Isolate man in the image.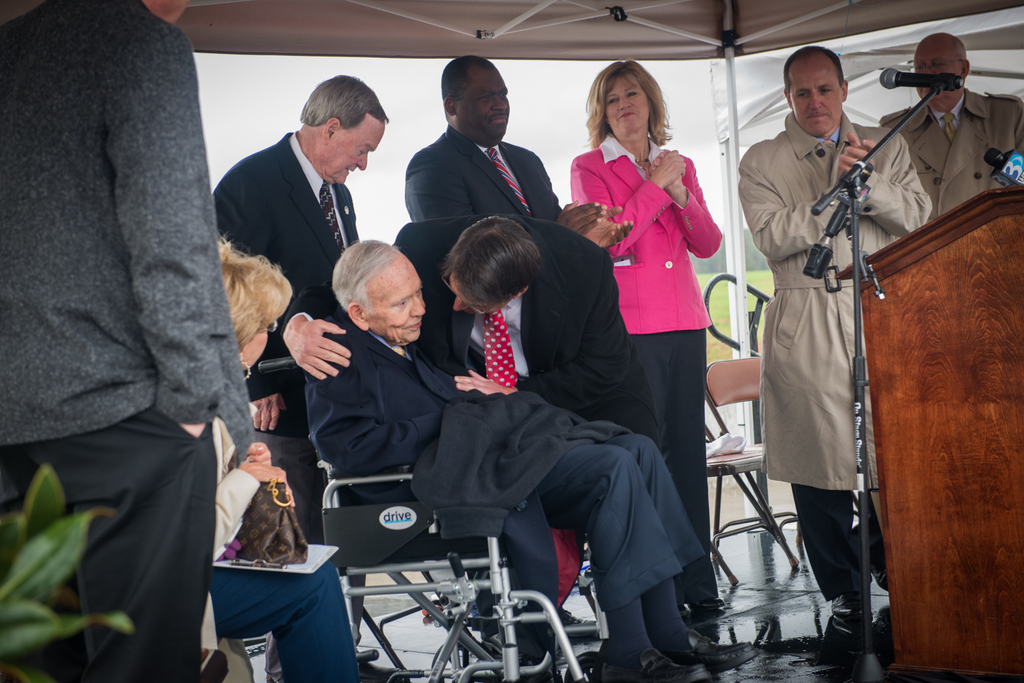
Isolated region: <region>881, 29, 1023, 221</region>.
